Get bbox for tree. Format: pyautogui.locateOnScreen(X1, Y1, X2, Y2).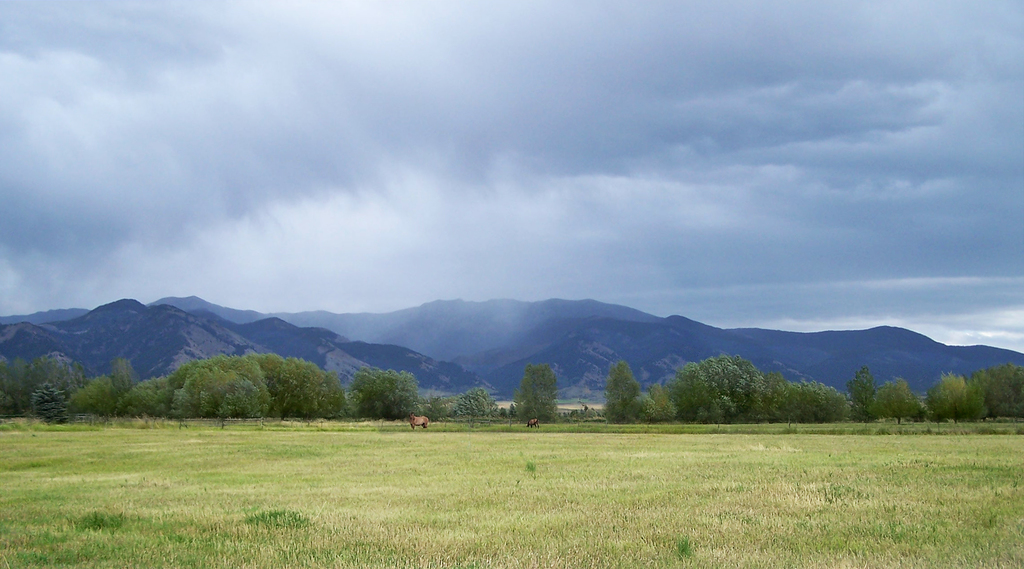
pyautogui.locateOnScreen(925, 372, 968, 417).
